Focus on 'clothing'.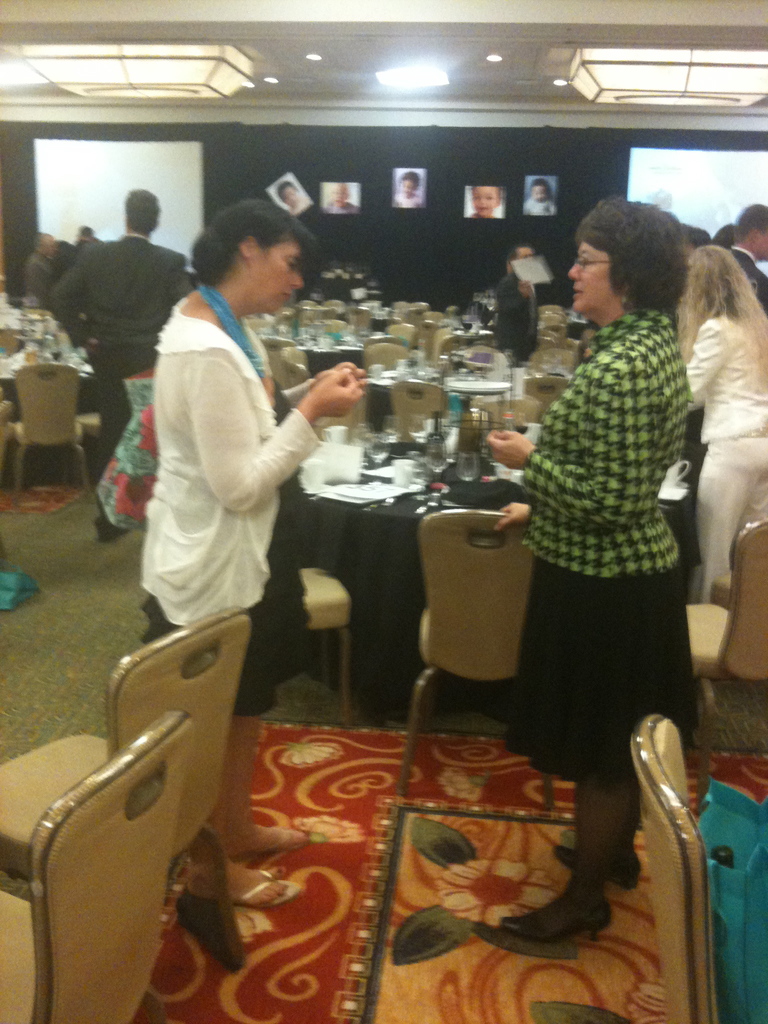
Focused at rect(684, 243, 767, 566).
